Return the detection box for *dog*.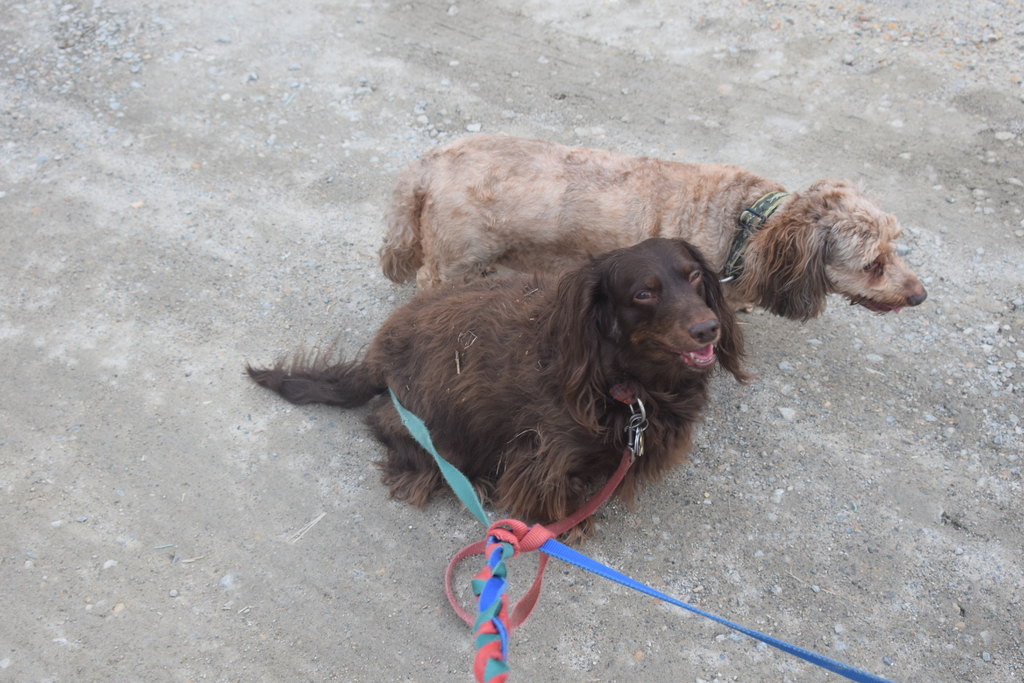
crop(240, 234, 760, 545).
